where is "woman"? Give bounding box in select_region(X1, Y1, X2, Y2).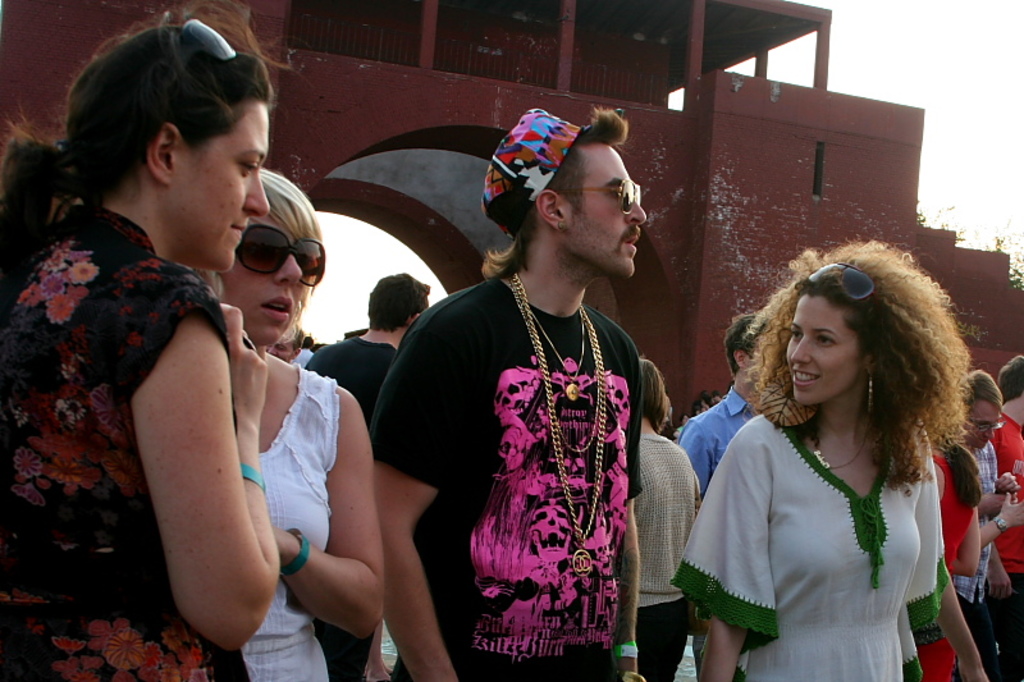
select_region(631, 352, 700, 681).
